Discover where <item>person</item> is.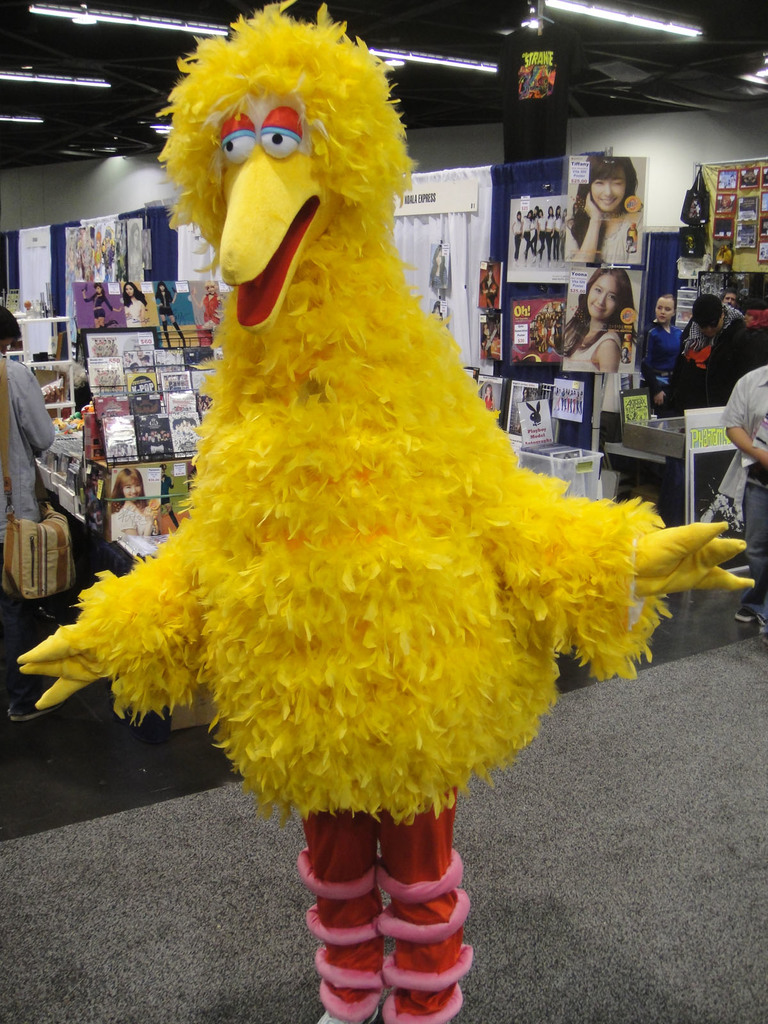
Discovered at x1=0 y1=292 x2=59 y2=523.
